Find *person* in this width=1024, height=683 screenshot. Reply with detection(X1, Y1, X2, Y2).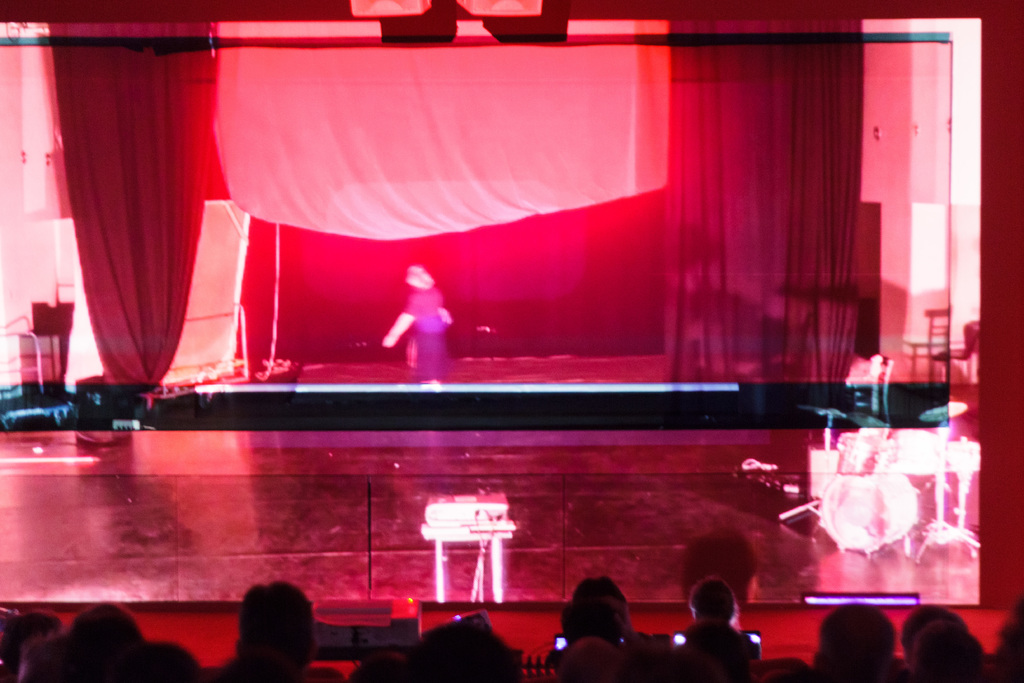
detection(812, 598, 904, 682).
